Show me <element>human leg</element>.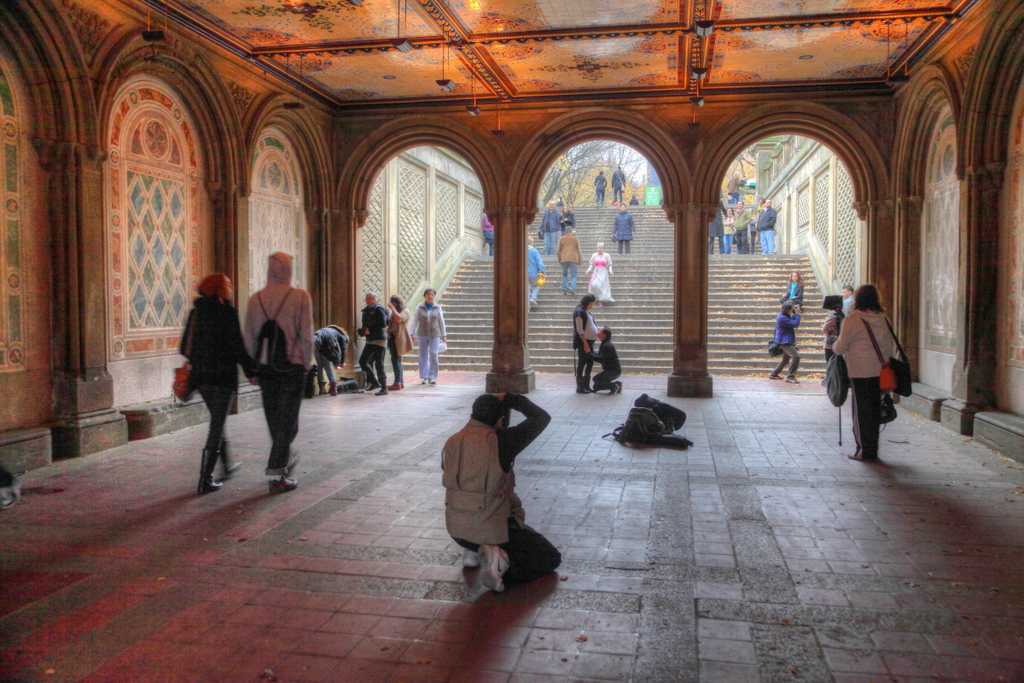
<element>human leg</element> is here: 562,258,568,289.
